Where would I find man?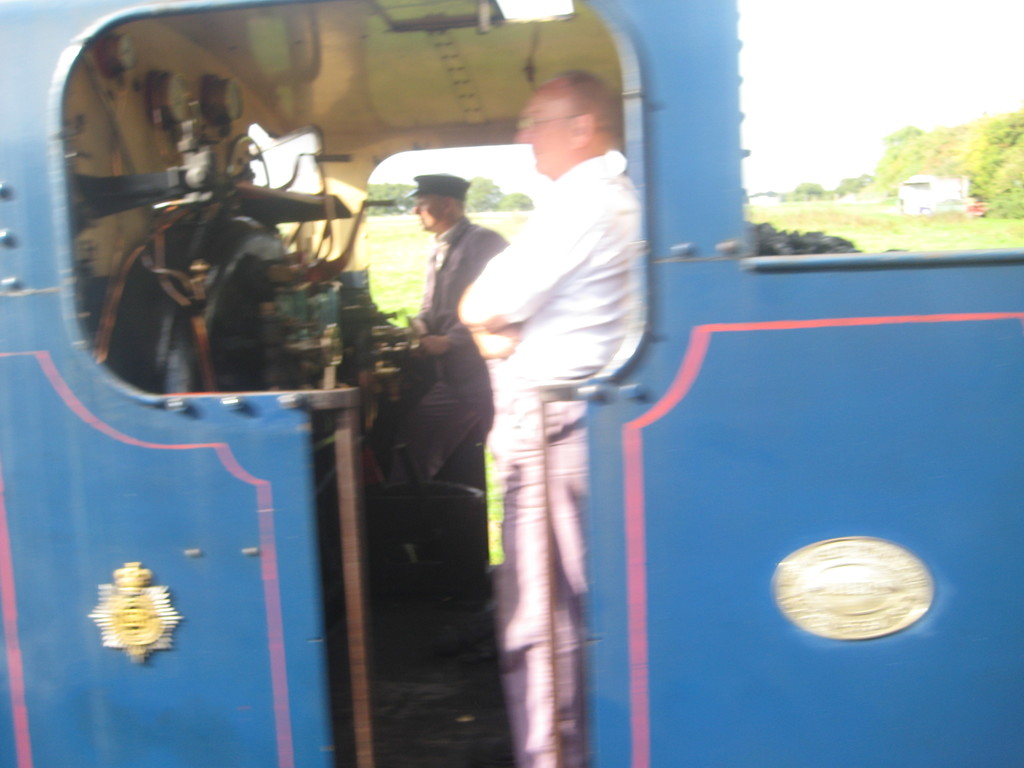
At 399, 172, 522, 492.
